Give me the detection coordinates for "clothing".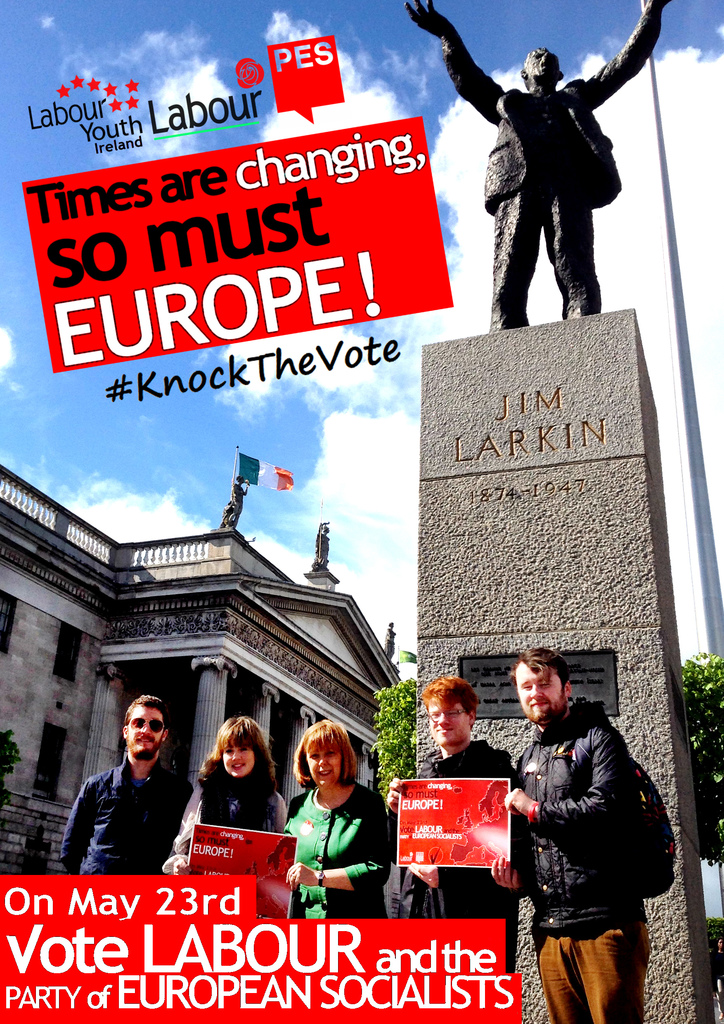
[58,771,191,881].
